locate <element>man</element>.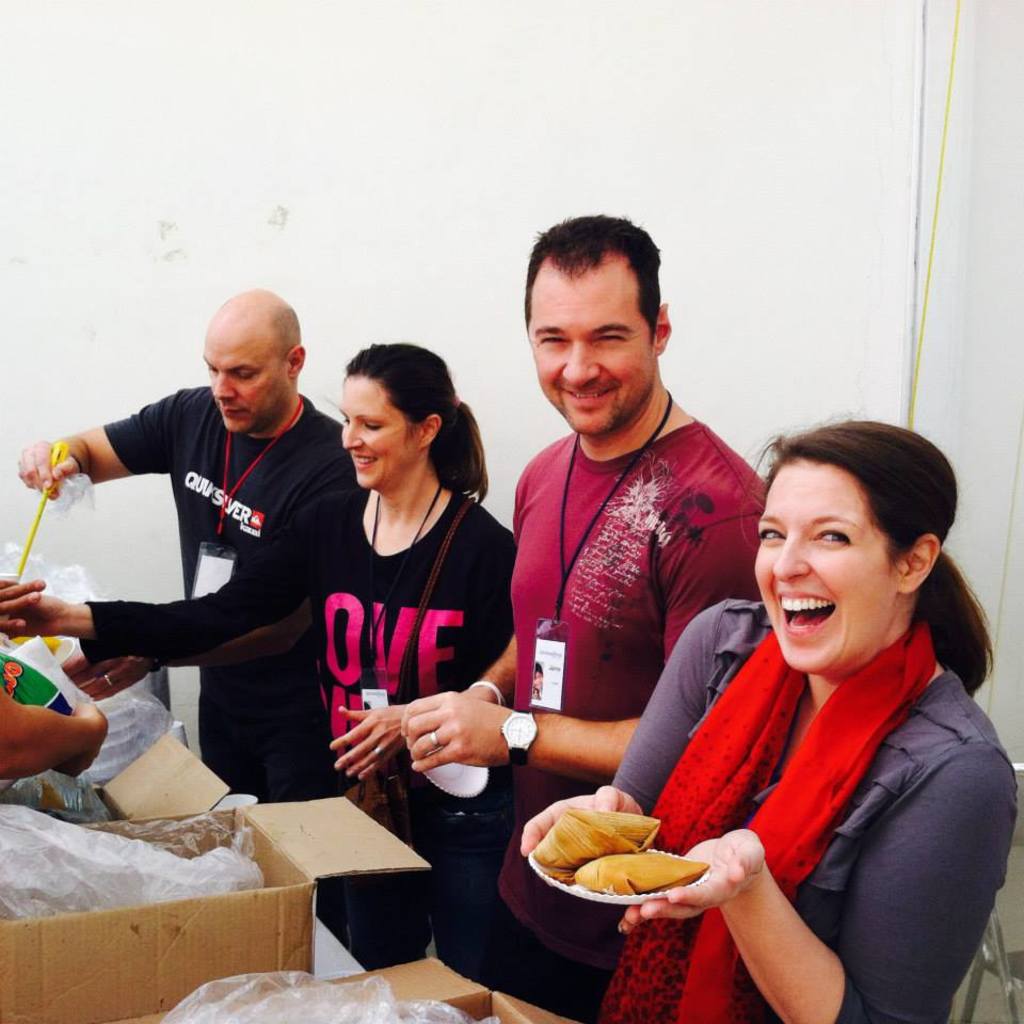
Bounding box: [32, 278, 377, 849].
